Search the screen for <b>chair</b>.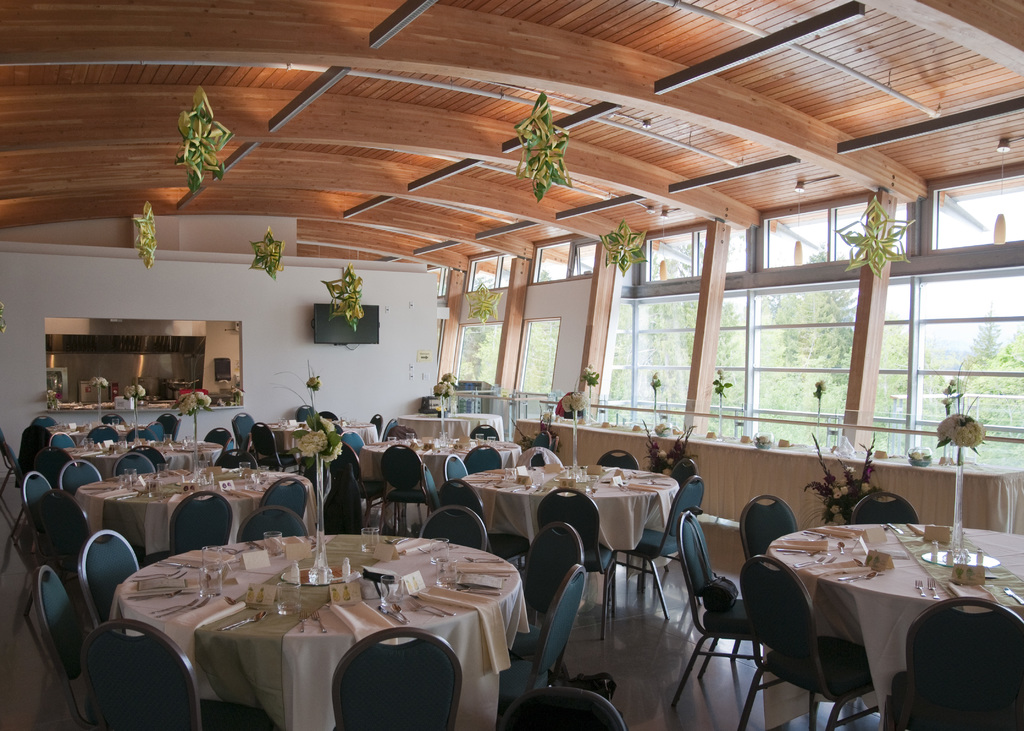
Found at l=250, t=422, r=302, b=470.
